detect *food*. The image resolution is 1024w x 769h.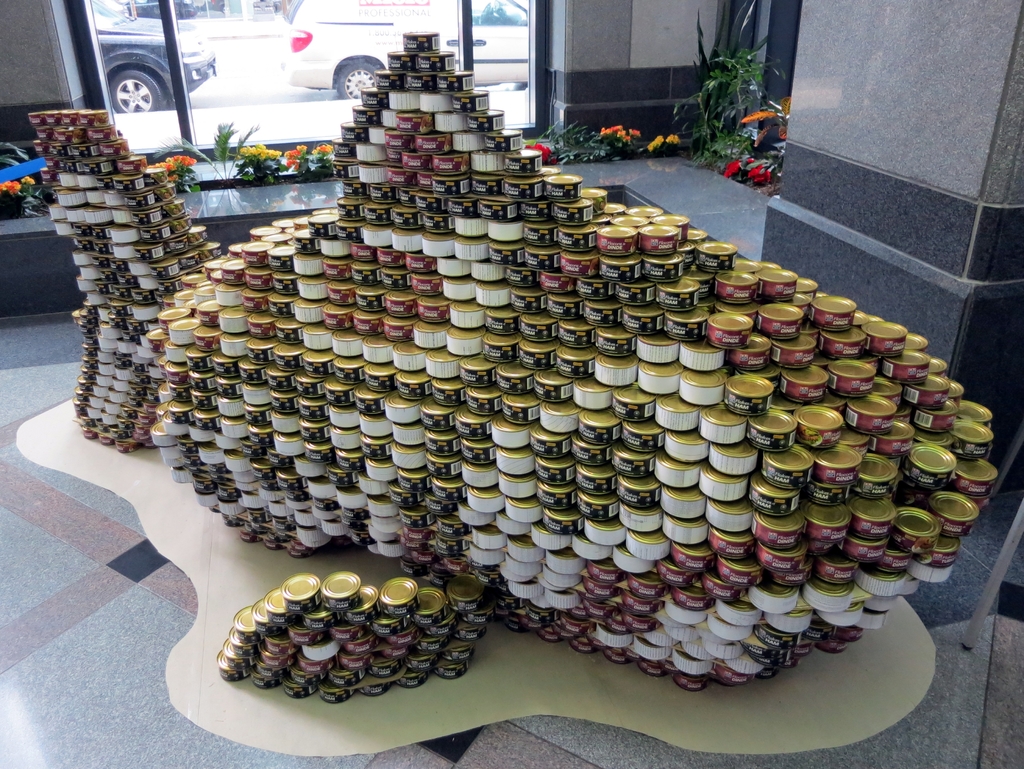
pyautogui.locateOnScreen(172, 202, 184, 217).
